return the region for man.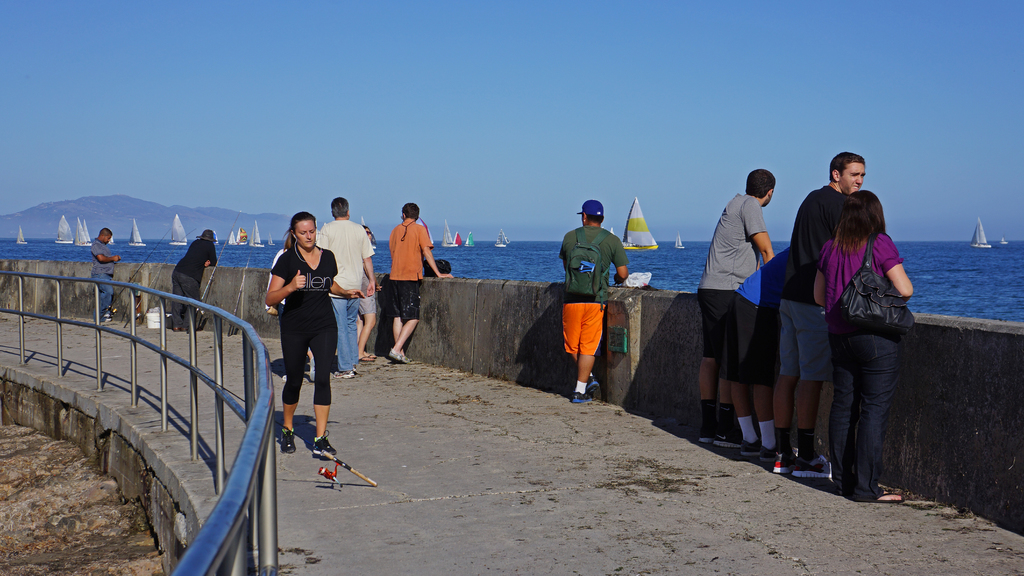
region(553, 204, 626, 406).
